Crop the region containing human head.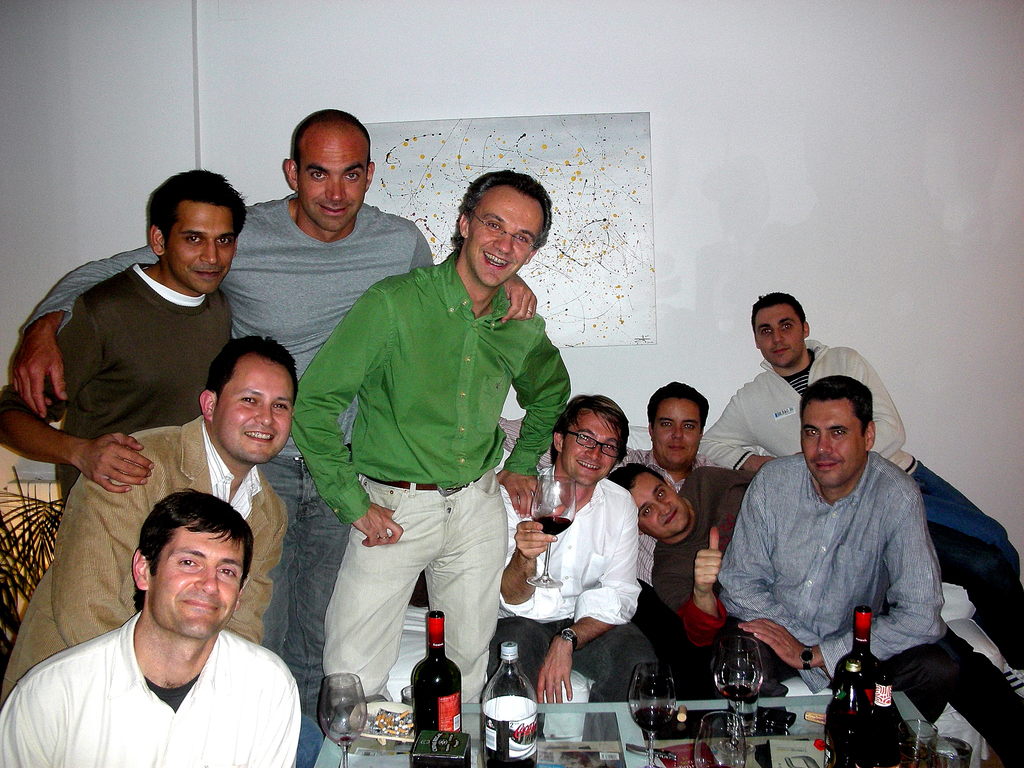
Crop region: [756,294,808,369].
